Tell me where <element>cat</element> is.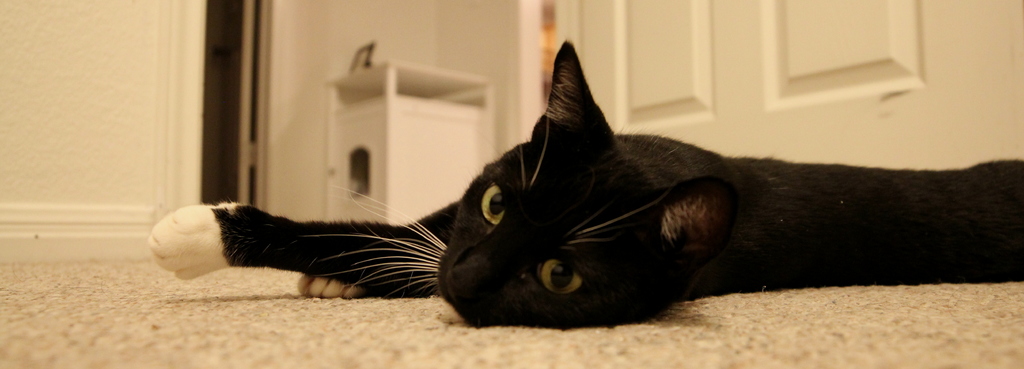
<element>cat</element> is at crop(144, 37, 1023, 331).
